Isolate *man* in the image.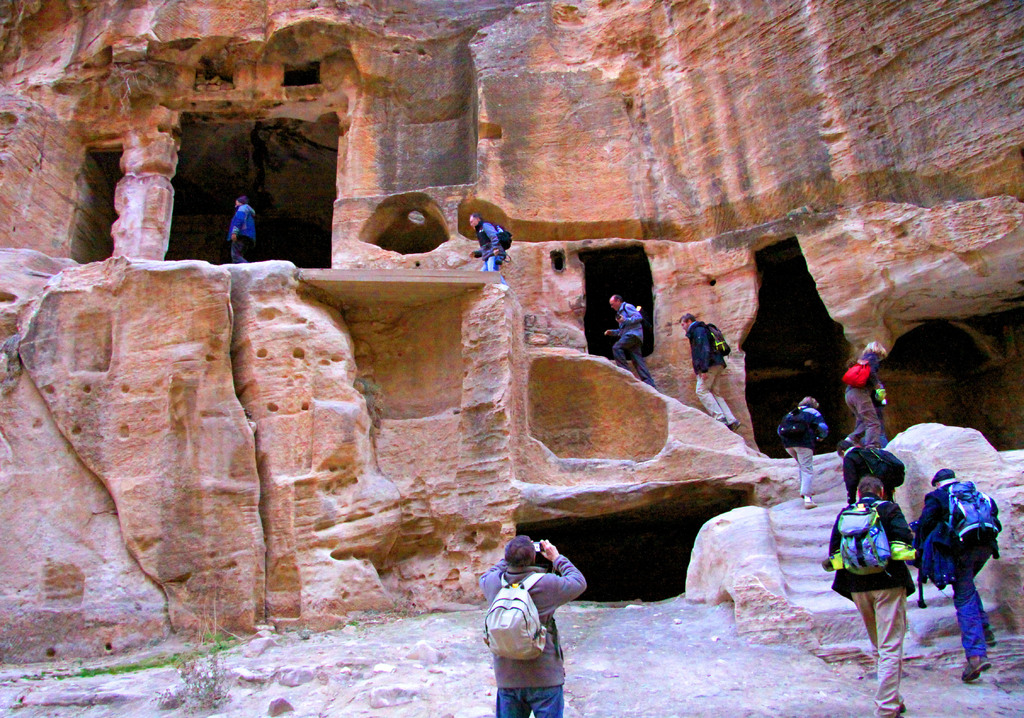
Isolated region: (x1=680, y1=311, x2=740, y2=432).
